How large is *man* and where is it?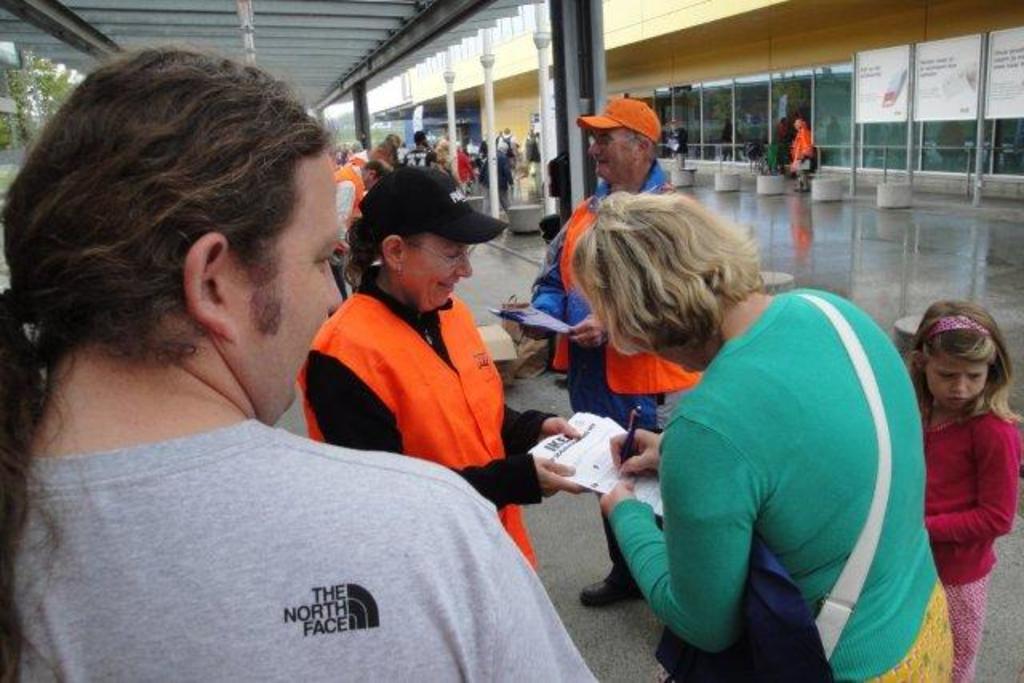
Bounding box: <bbox>499, 94, 714, 616</bbox>.
